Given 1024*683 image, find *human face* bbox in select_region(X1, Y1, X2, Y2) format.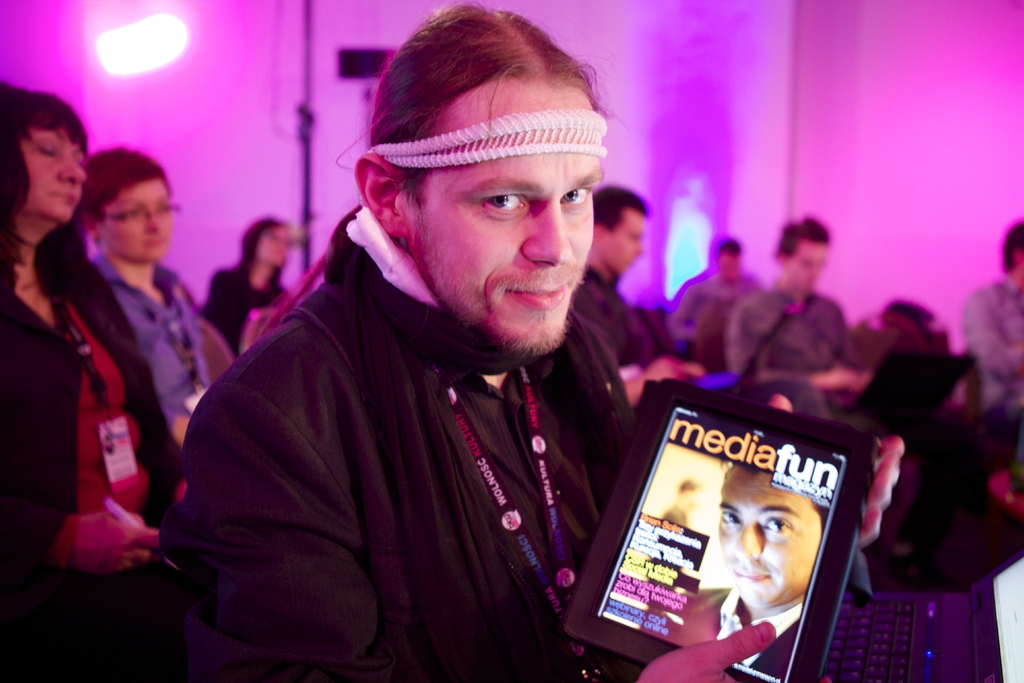
select_region(716, 468, 819, 605).
